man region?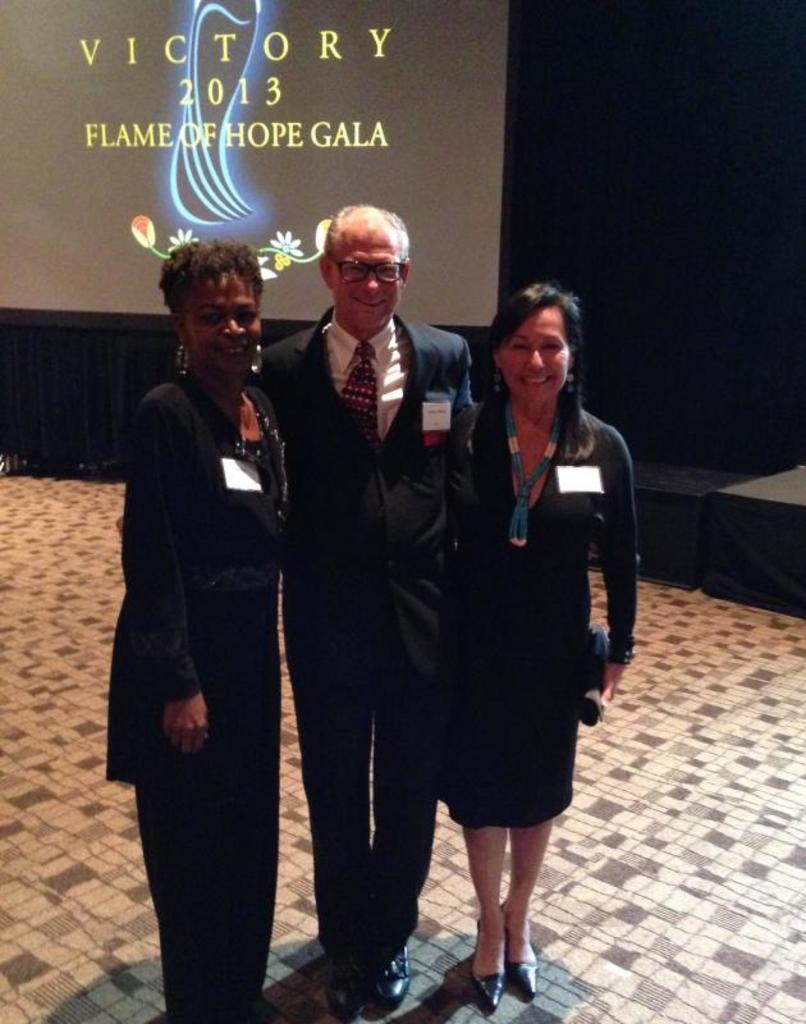
l=251, t=191, r=486, b=1009
